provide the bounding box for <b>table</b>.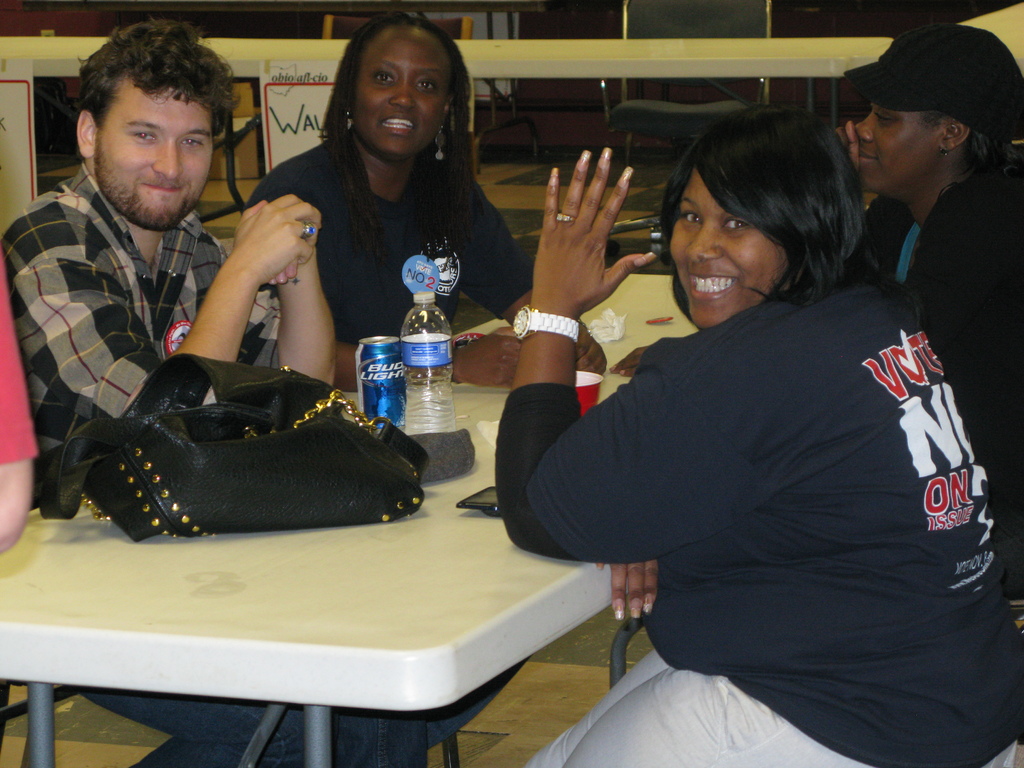
locate(55, 300, 742, 758).
